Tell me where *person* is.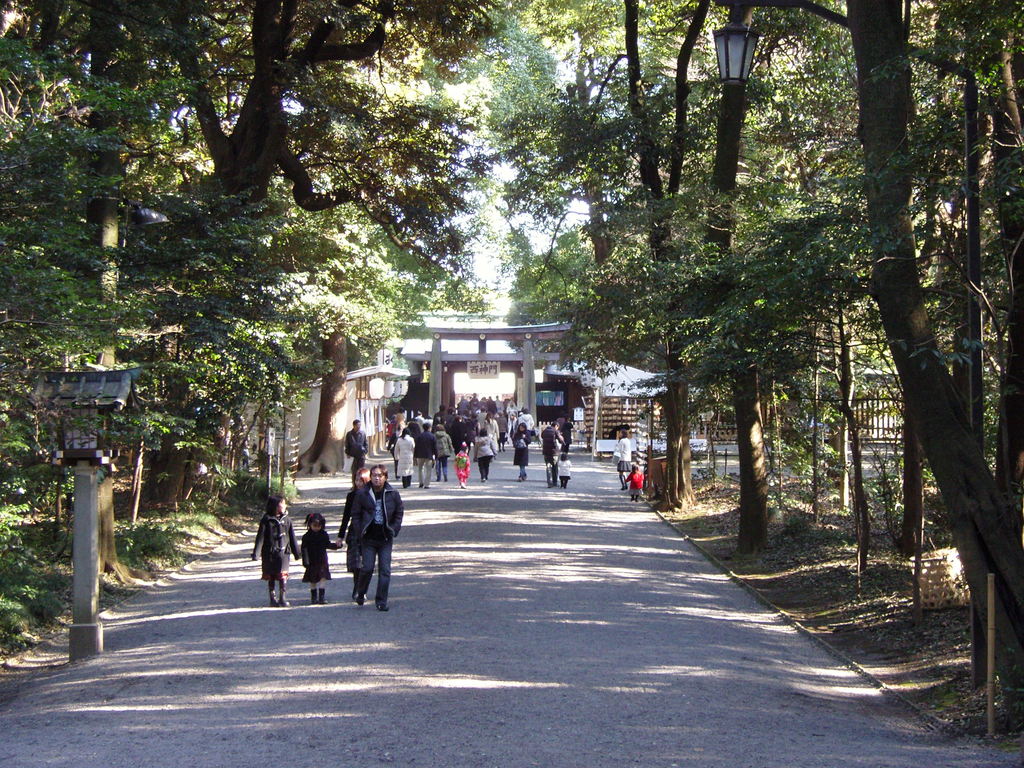
*person* is at <region>612, 428, 631, 489</region>.
